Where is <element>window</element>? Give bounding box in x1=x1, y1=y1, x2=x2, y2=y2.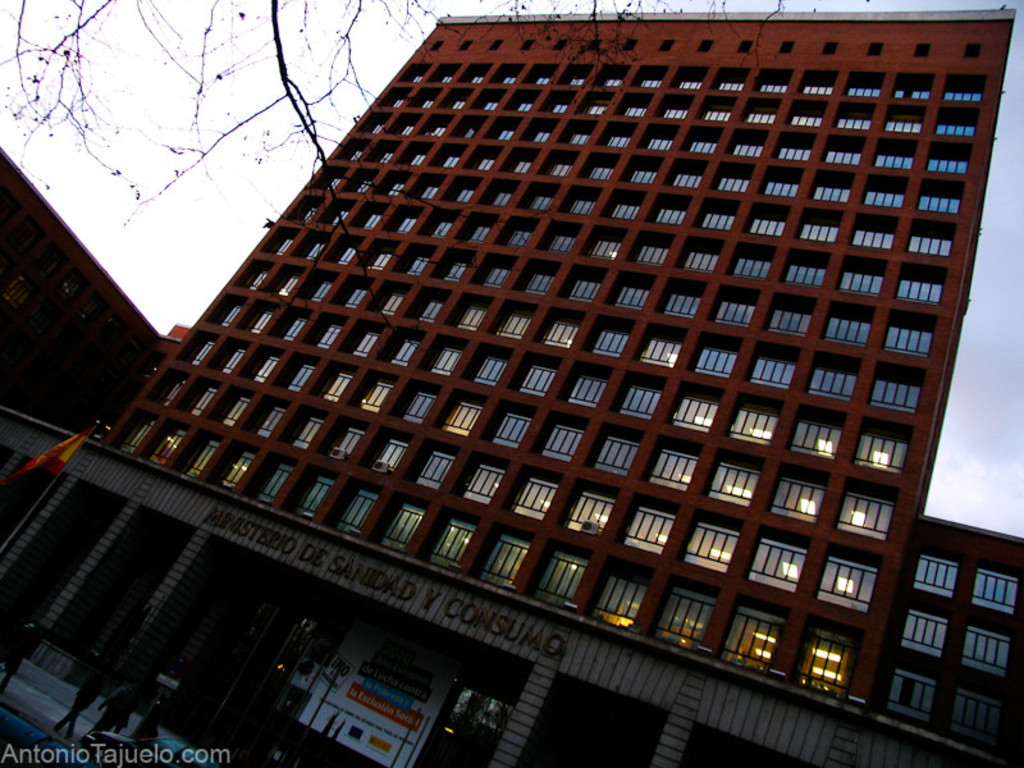
x1=819, y1=136, x2=868, y2=172.
